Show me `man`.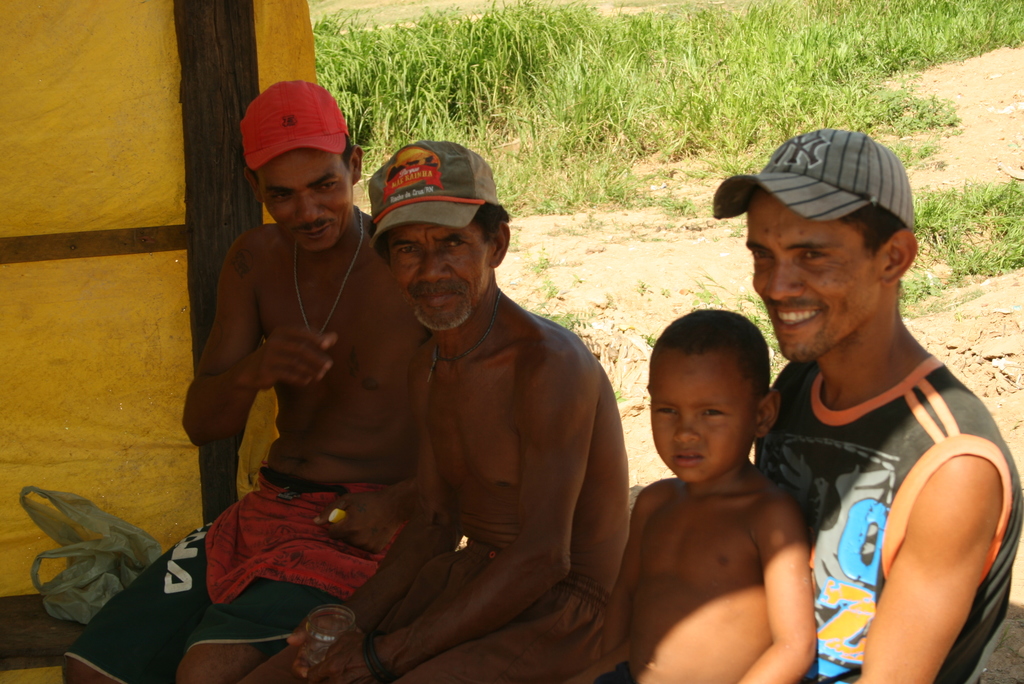
`man` is here: Rect(186, 65, 403, 431).
